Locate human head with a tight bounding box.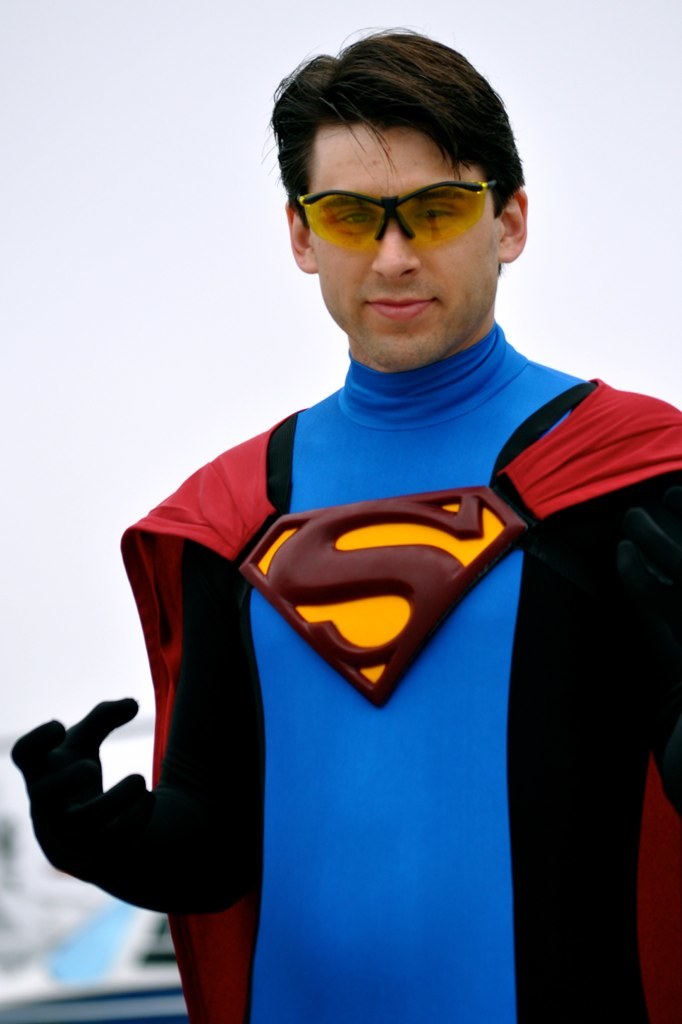
{"left": 265, "top": 25, "right": 547, "bottom": 359}.
